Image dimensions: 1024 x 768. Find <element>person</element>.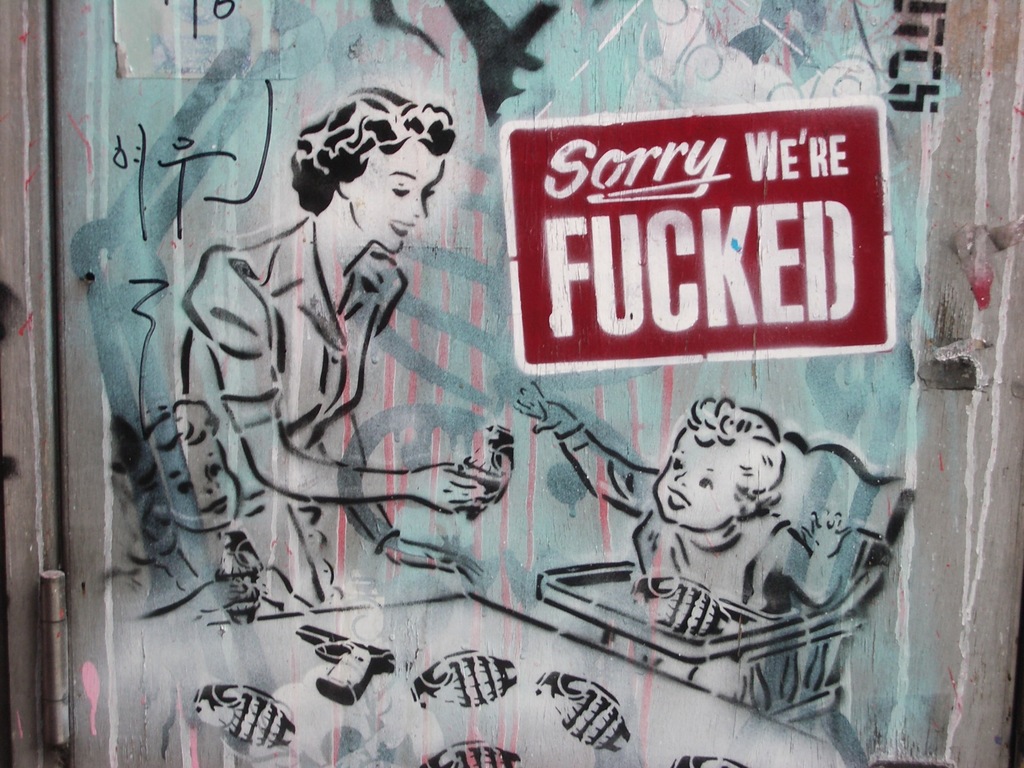
<box>128,401,312,633</box>.
